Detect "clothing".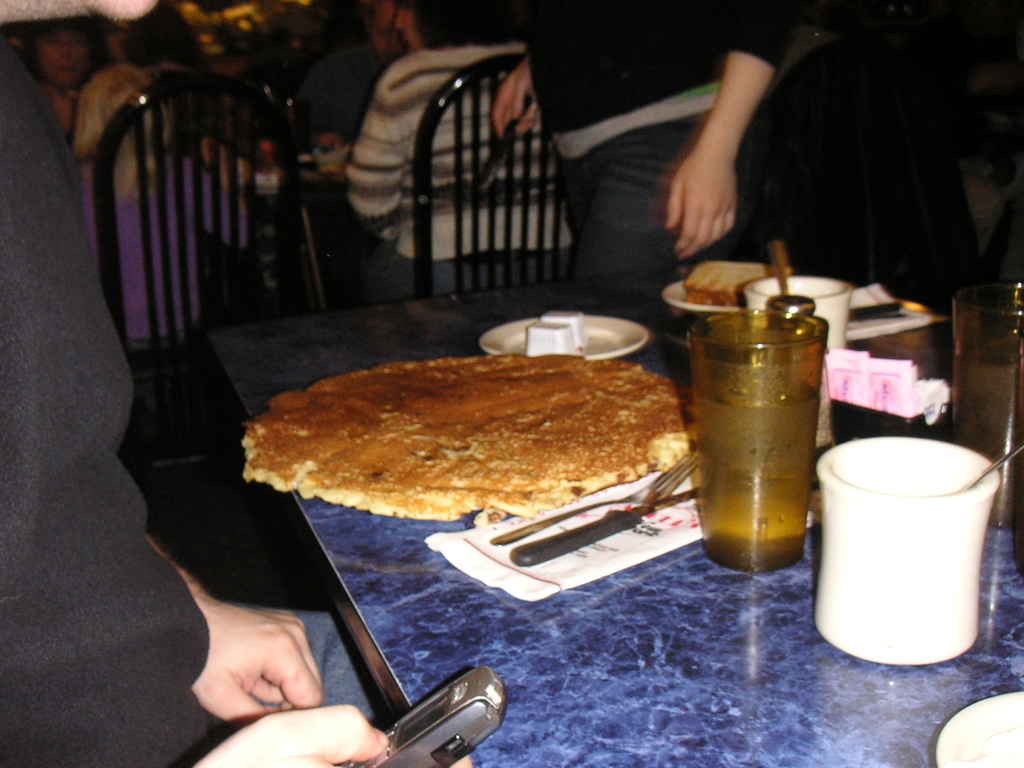
Detected at bbox(512, 0, 786, 287).
